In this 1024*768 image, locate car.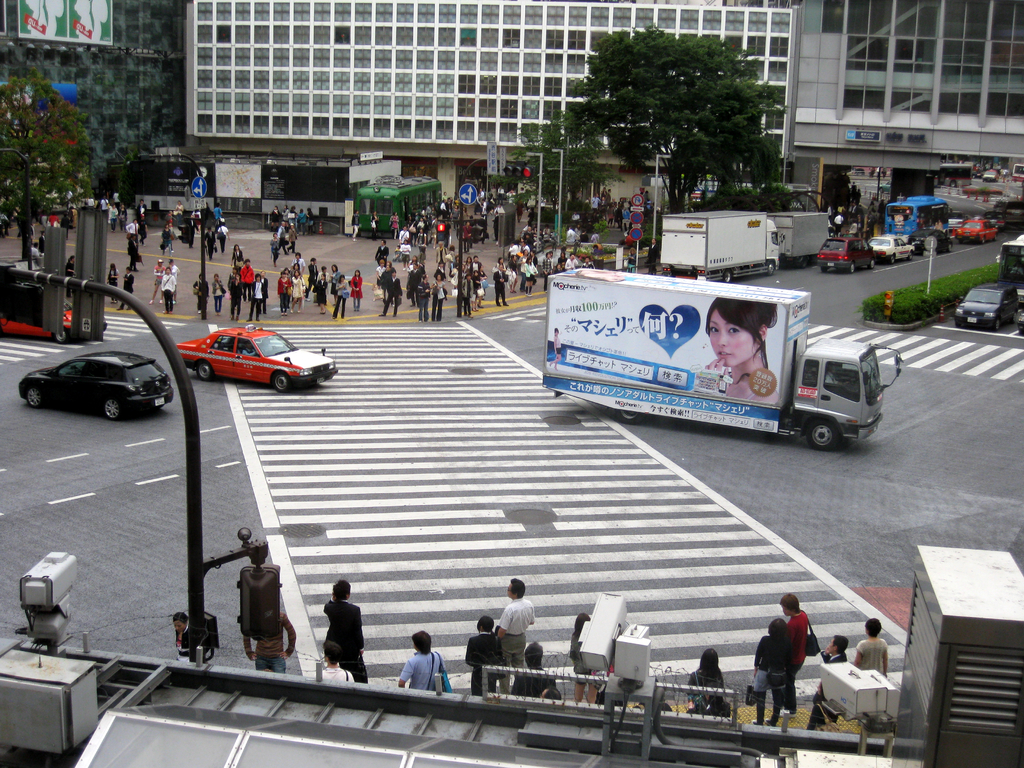
Bounding box: <bbox>813, 233, 876, 275</bbox>.
